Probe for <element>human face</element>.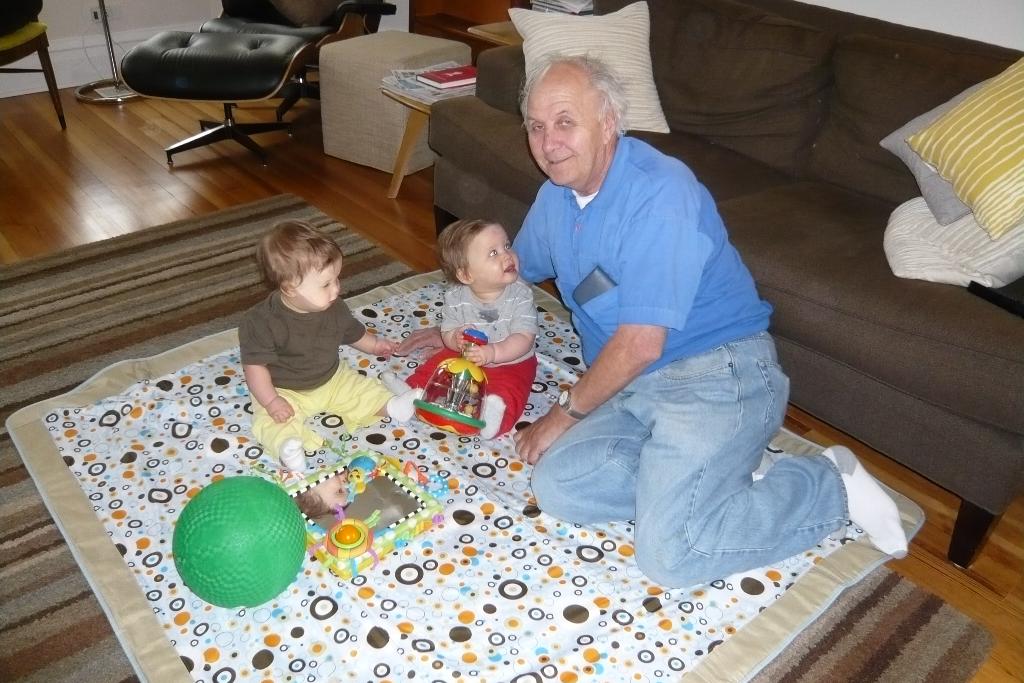
Probe result: Rect(468, 224, 520, 288).
